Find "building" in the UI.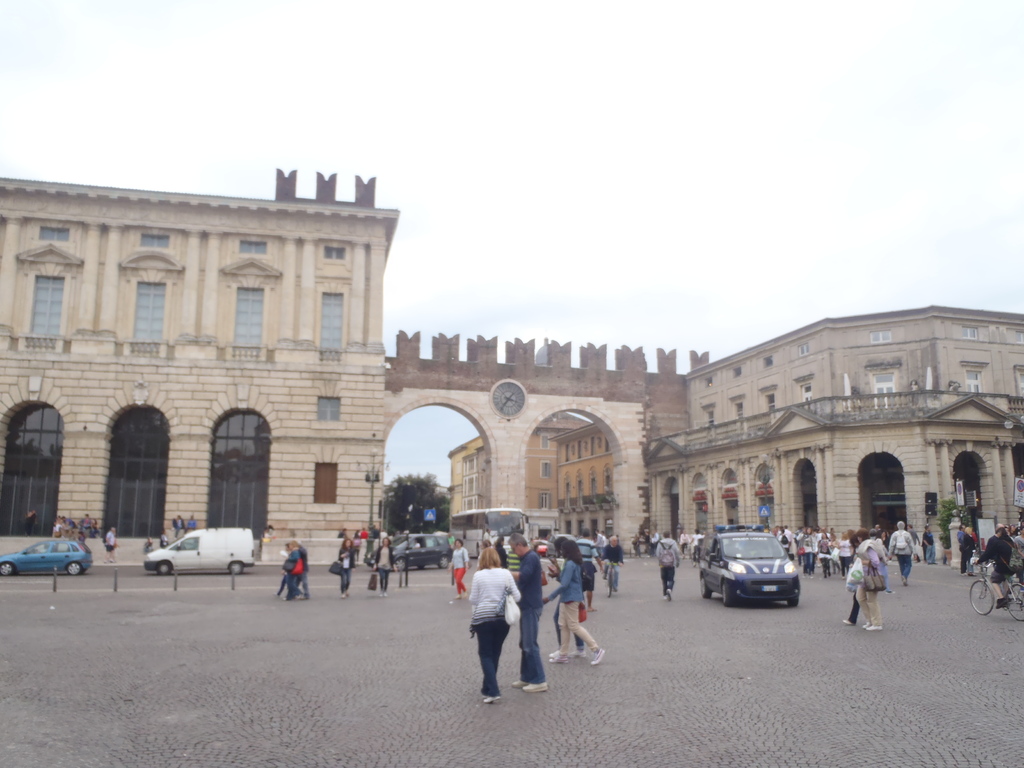
UI element at (left=445, top=412, right=621, bottom=547).
